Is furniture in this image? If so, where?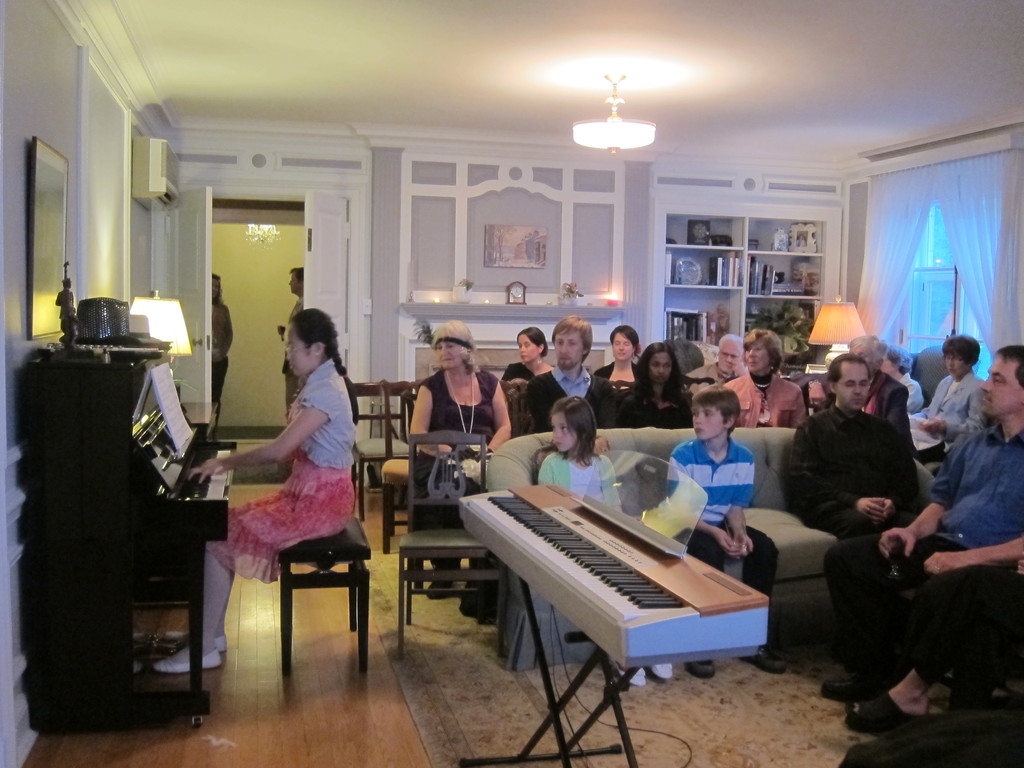
Yes, at (x1=276, y1=519, x2=372, y2=673).
